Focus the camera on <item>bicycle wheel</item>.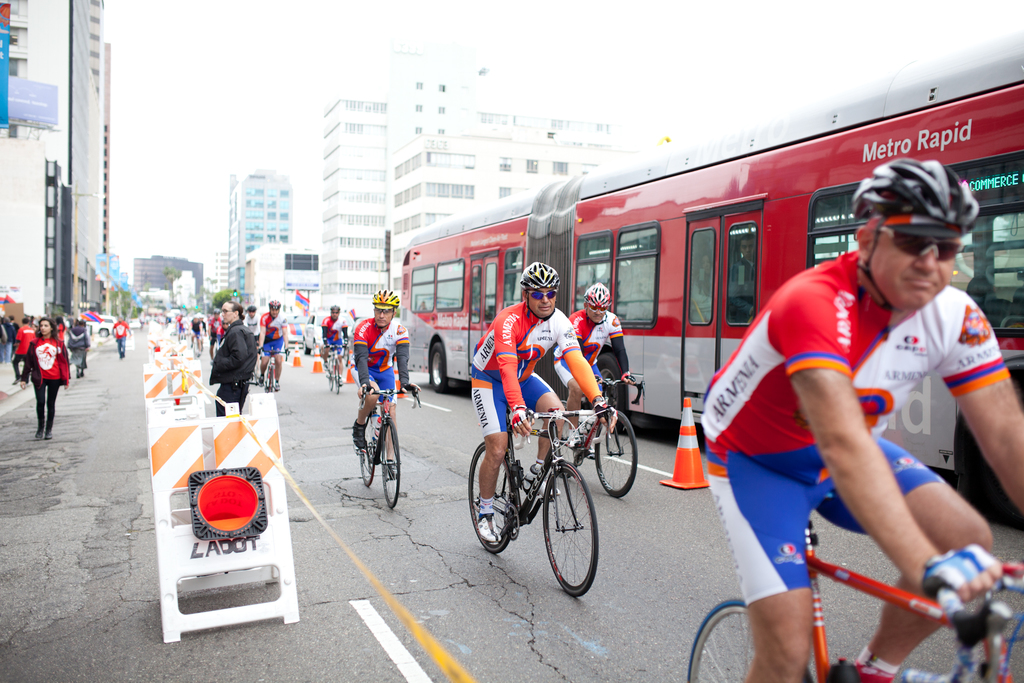
Focus region: box(463, 437, 516, 554).
